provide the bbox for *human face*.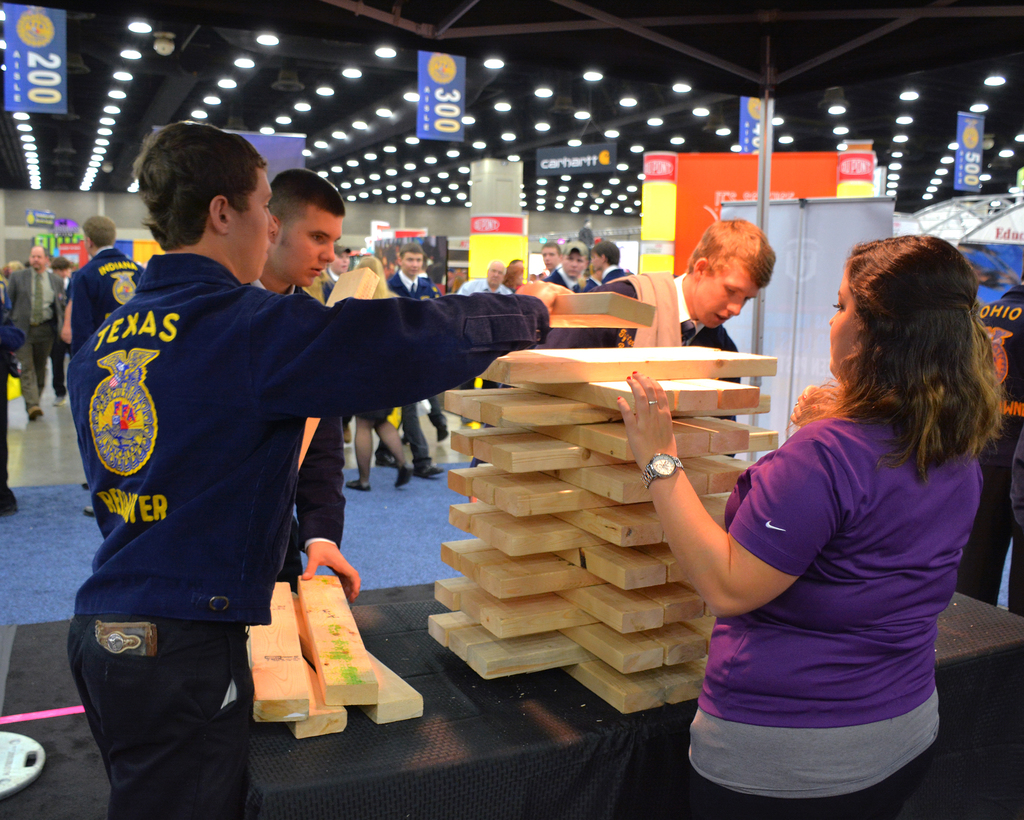
x1=284, y1=220, x2=342, y2=287.
